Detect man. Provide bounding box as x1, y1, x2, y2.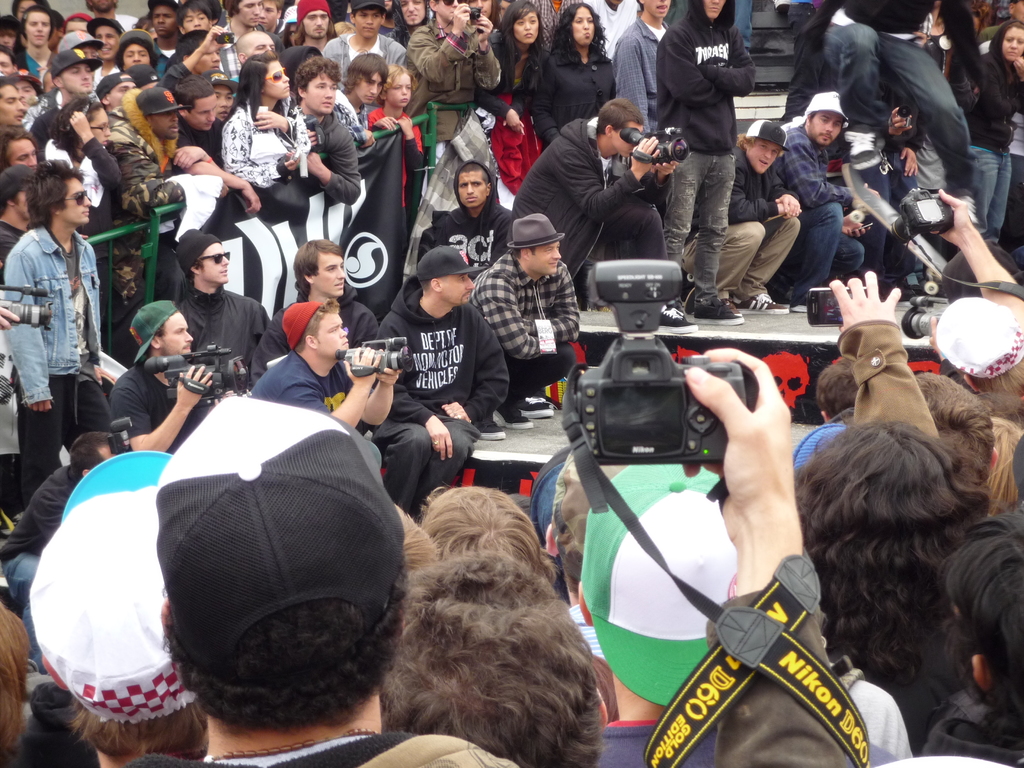
370, 242, 511, 513.
